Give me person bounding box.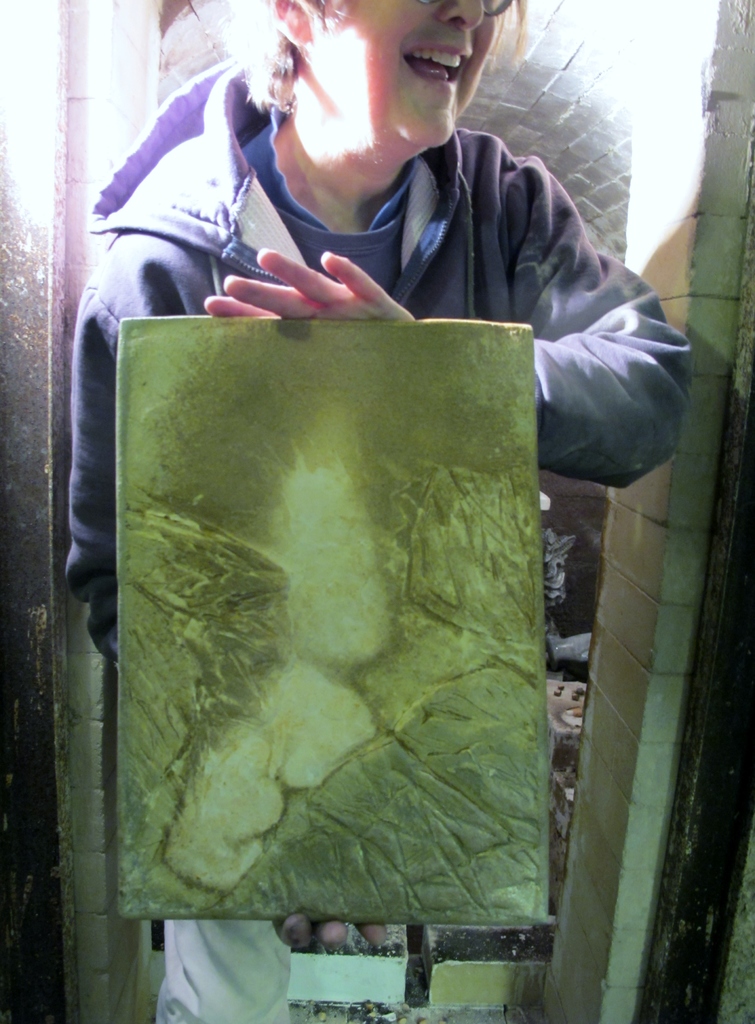
<region>71, 15, 636, 918</region>.
